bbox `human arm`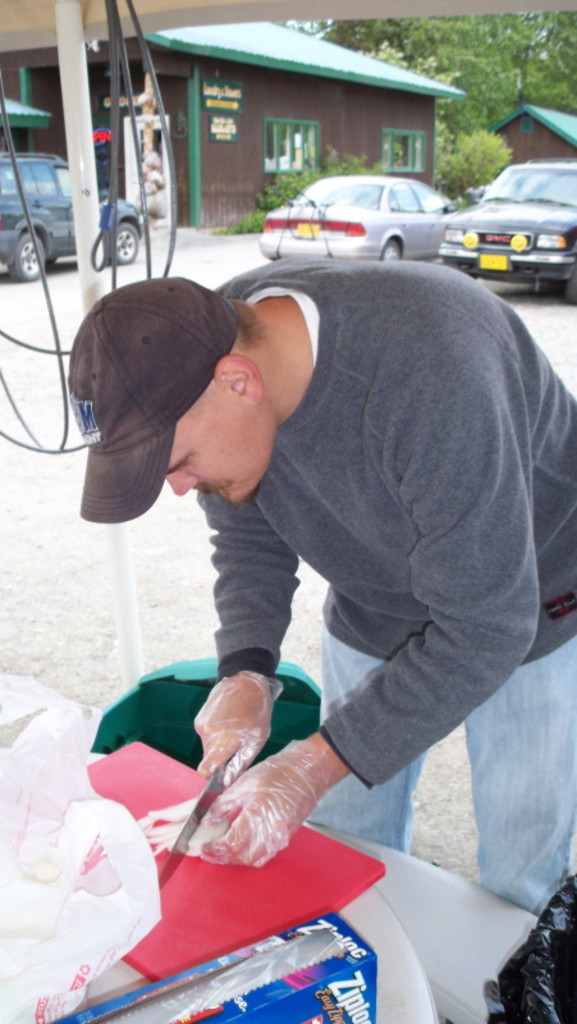
{"left": 273, "top": 392, "right": 535, "bottom": 841}
